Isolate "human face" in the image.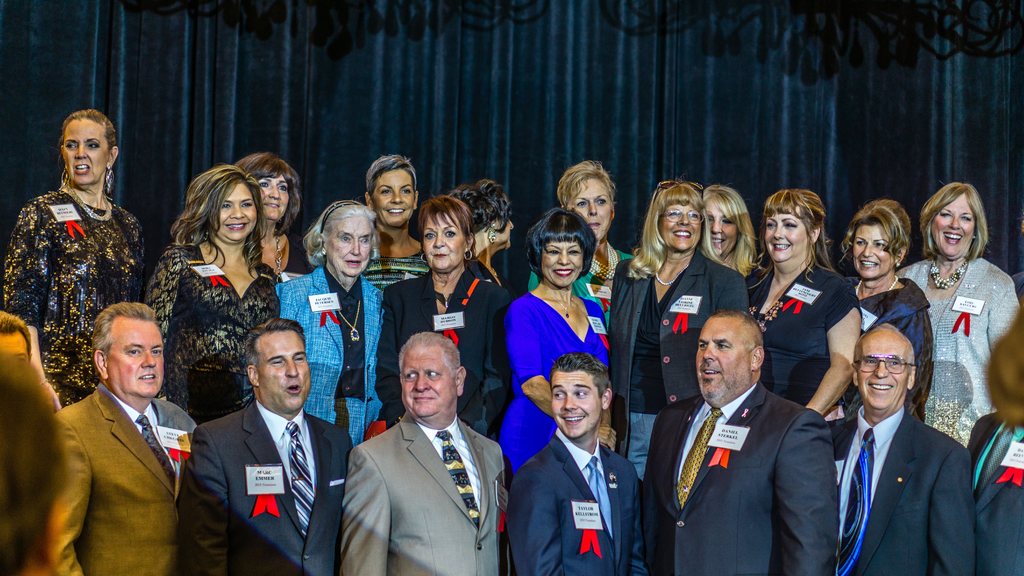
Isolated region: [854, 224, 895, 278].
